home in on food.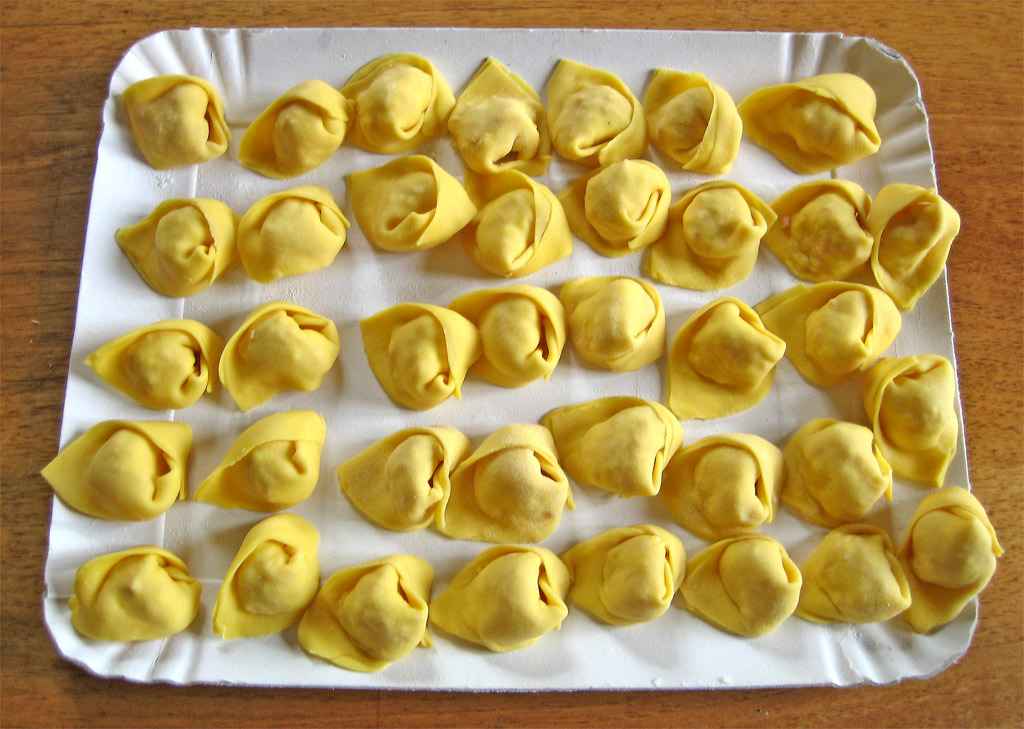
Homed in at [x1=460, y1=167, x2=573, y2=278].
